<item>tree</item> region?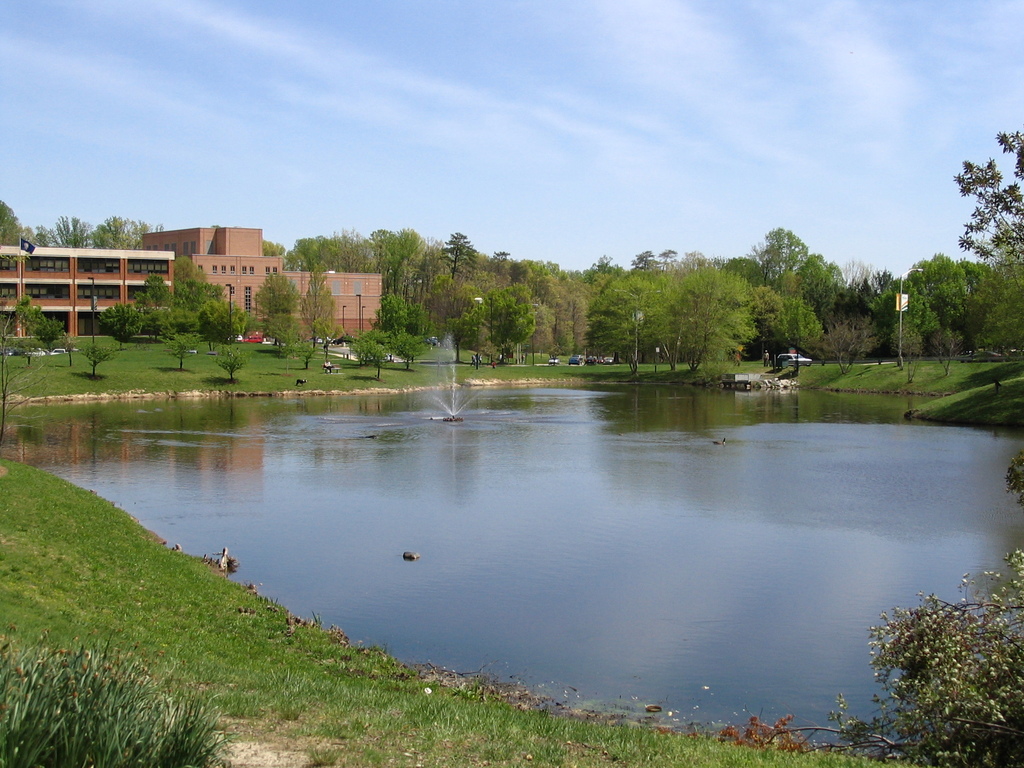
940 117 1021 321
